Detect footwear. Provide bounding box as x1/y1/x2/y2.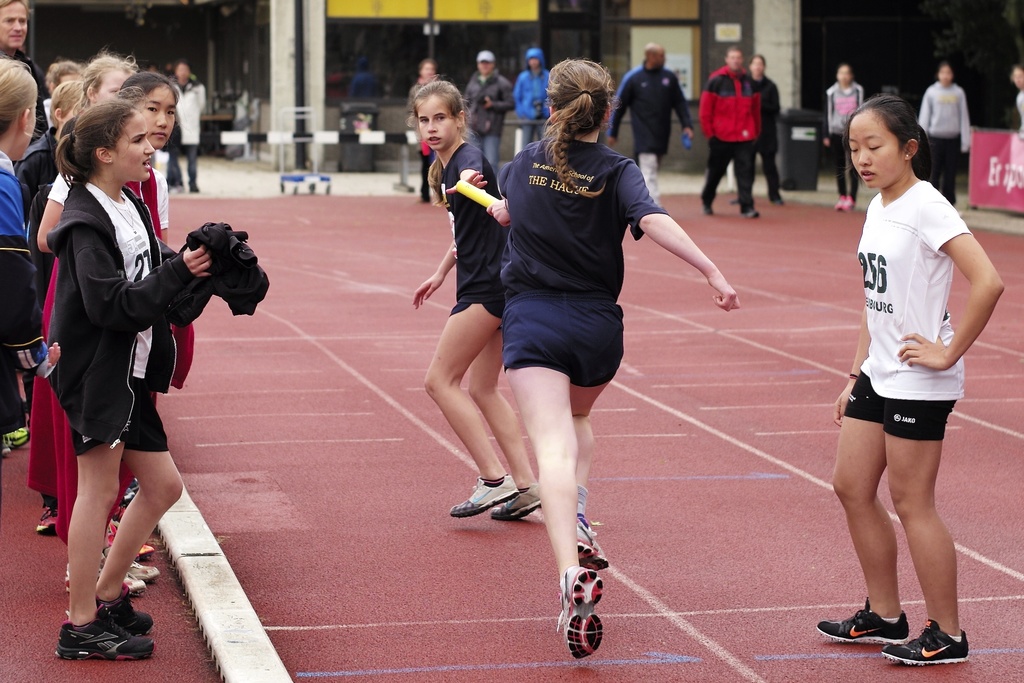
819/600/909/640.
